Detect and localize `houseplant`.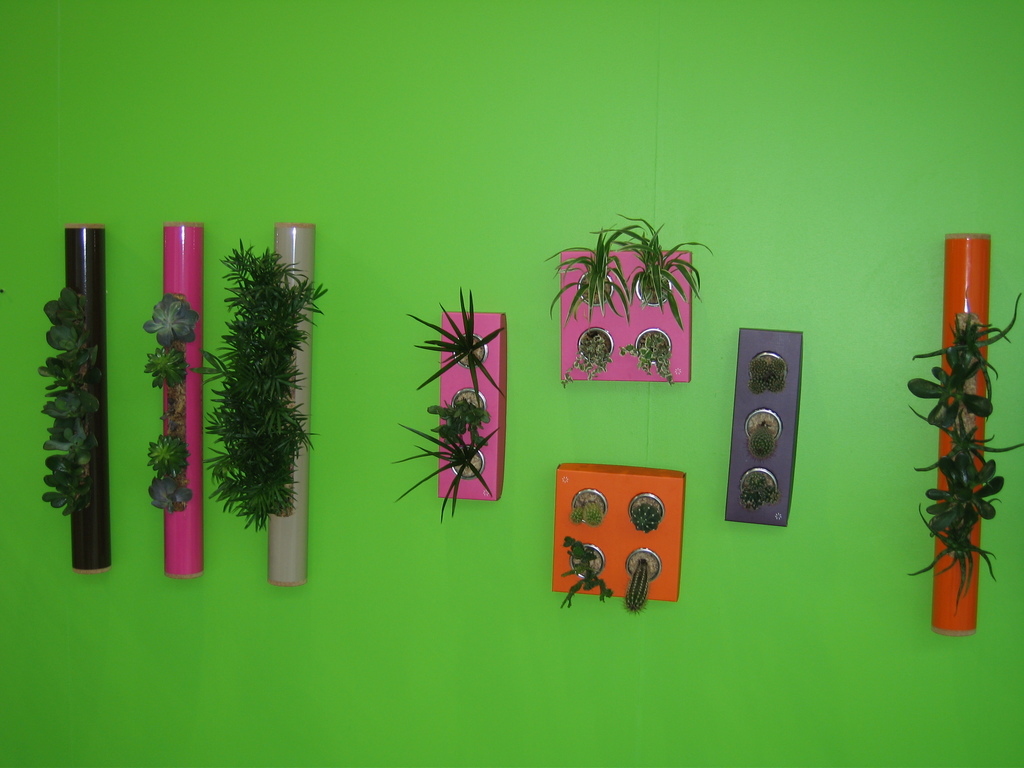
Localized at (386,420,504,524).
